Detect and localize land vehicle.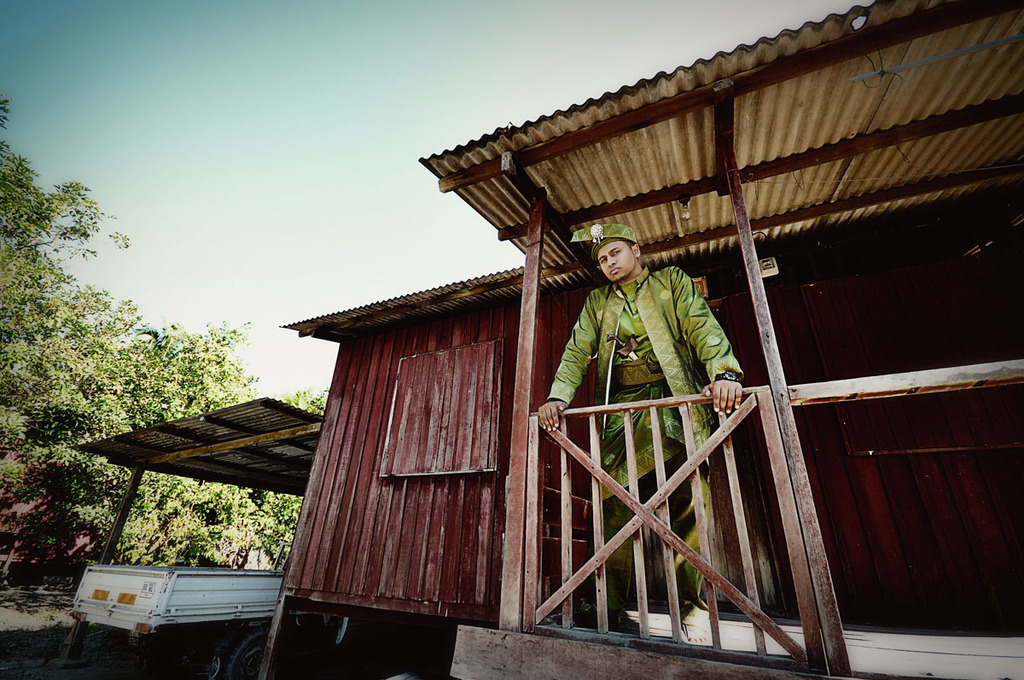
Localized at bbox(79, 557, 282, 679).
